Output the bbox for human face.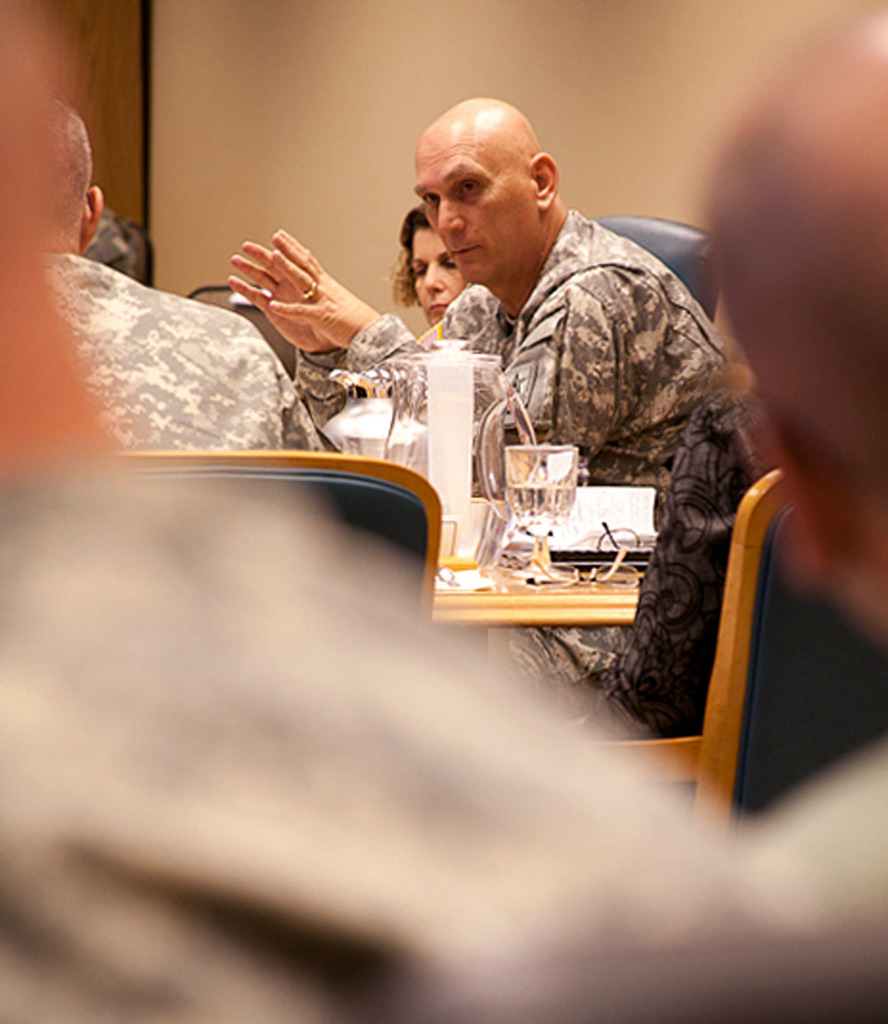
[419, 140, 535, 283].
